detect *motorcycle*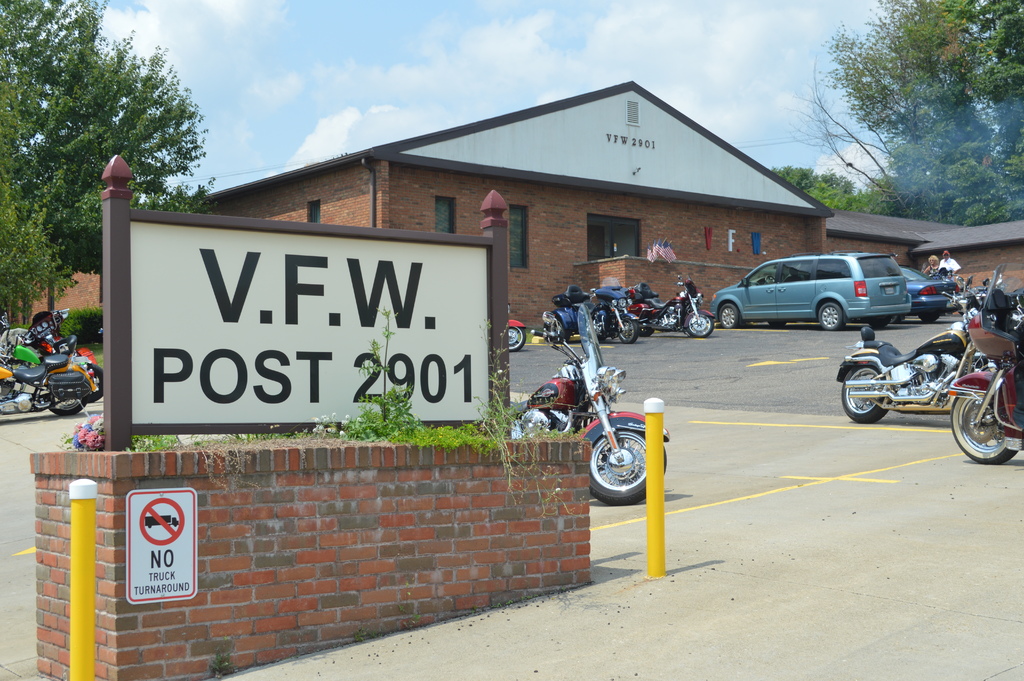
locate(833, 293, 972, 423)
